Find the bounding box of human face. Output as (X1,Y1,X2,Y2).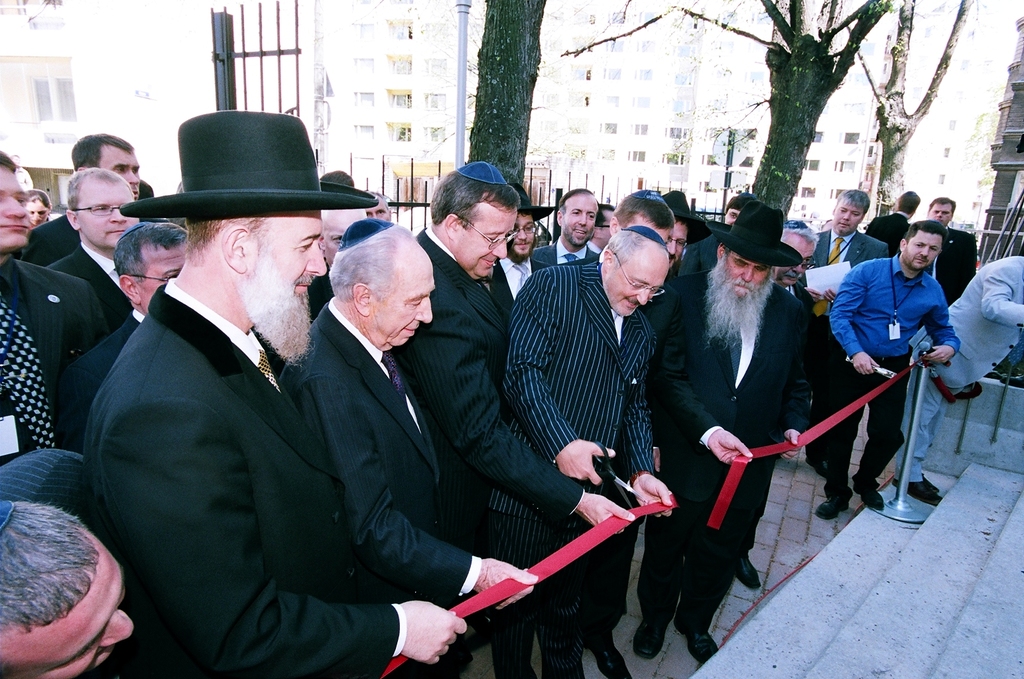
(73,176,136,247).
